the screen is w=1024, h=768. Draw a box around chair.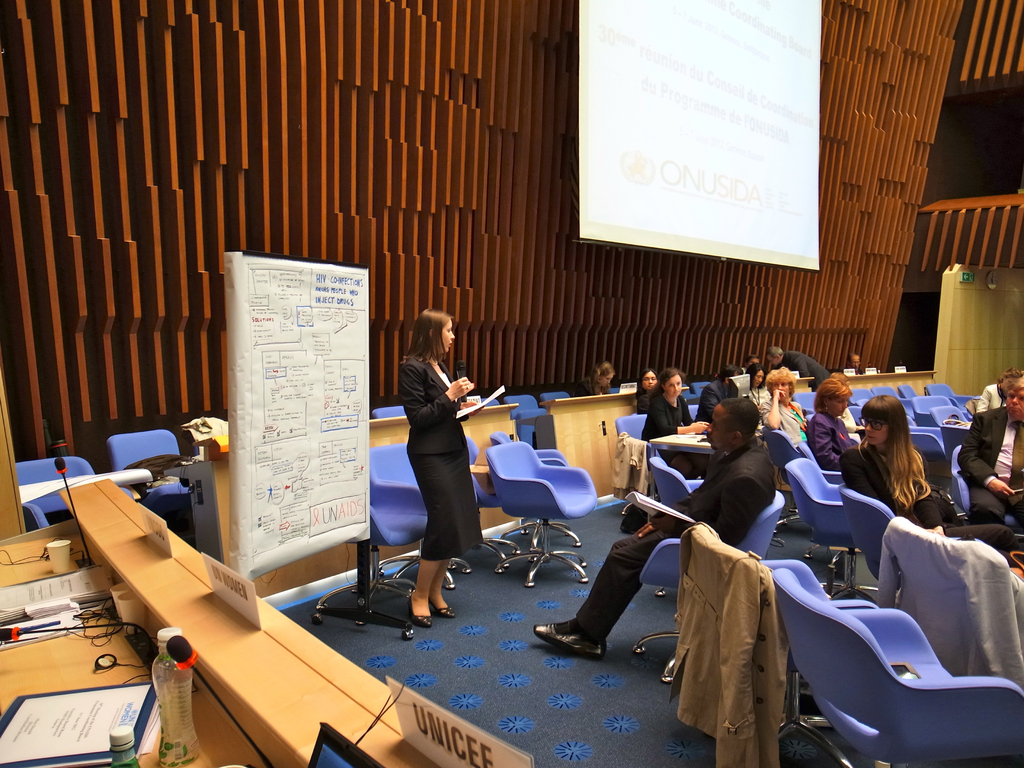
box(614, 412, 668, 495).
